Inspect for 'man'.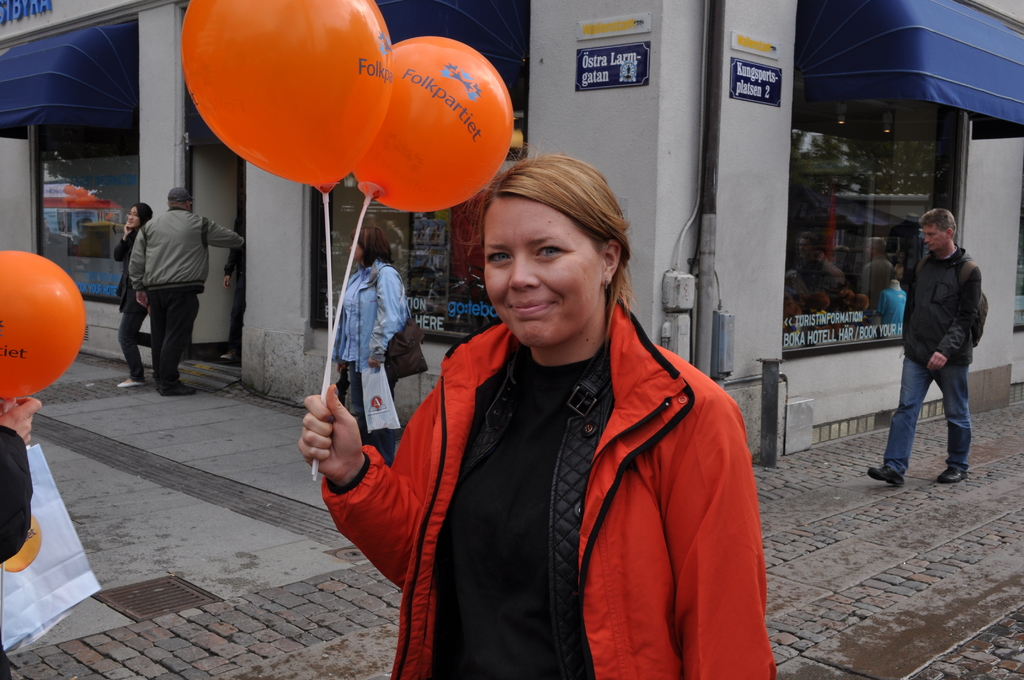
Inspection: {"x1": 892, "y1": 199, "x2": 1002, "y2": 495}.
